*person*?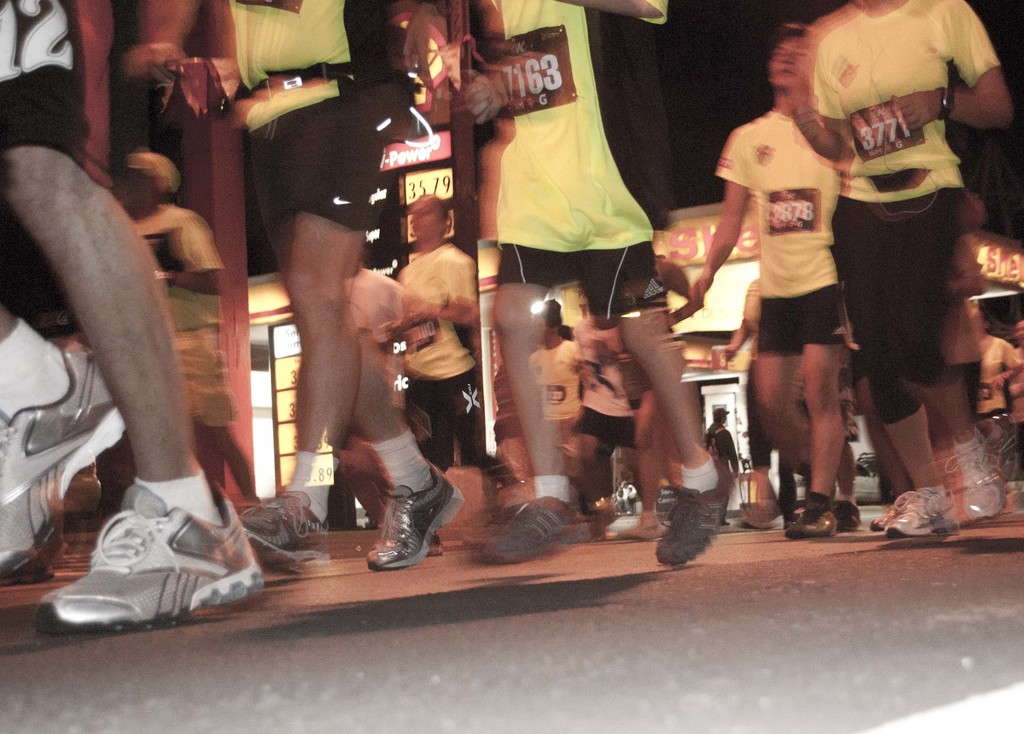
box(809, 0, 993, 524)
